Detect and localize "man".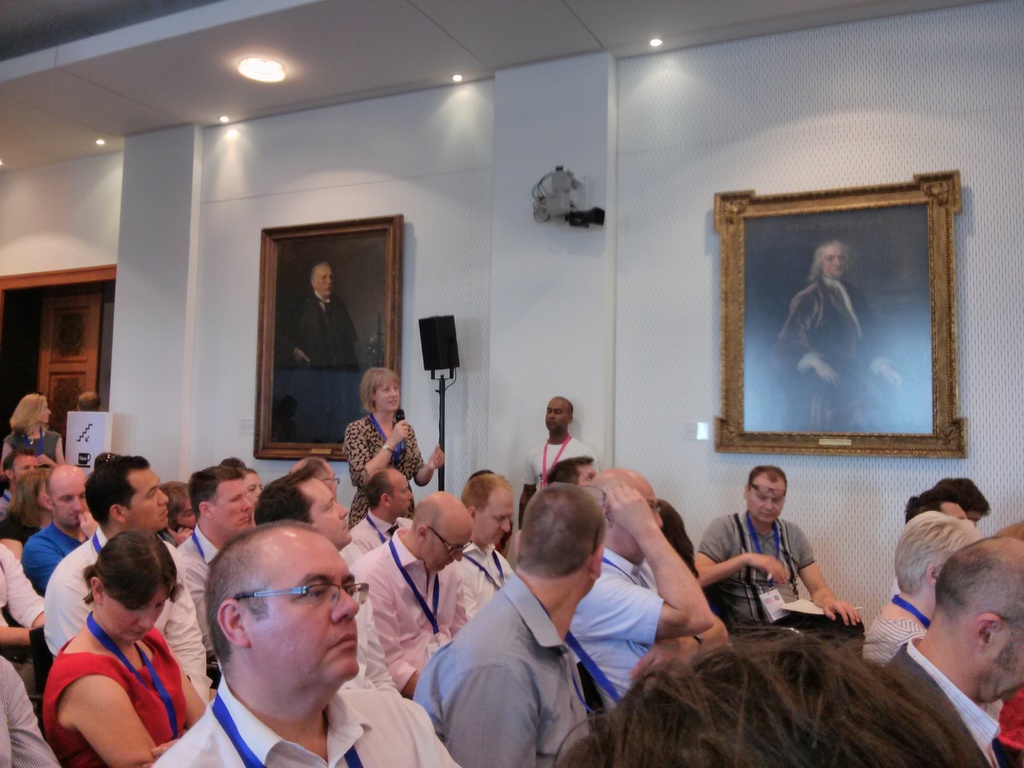
Localized at [416, 479, 628, 767].
